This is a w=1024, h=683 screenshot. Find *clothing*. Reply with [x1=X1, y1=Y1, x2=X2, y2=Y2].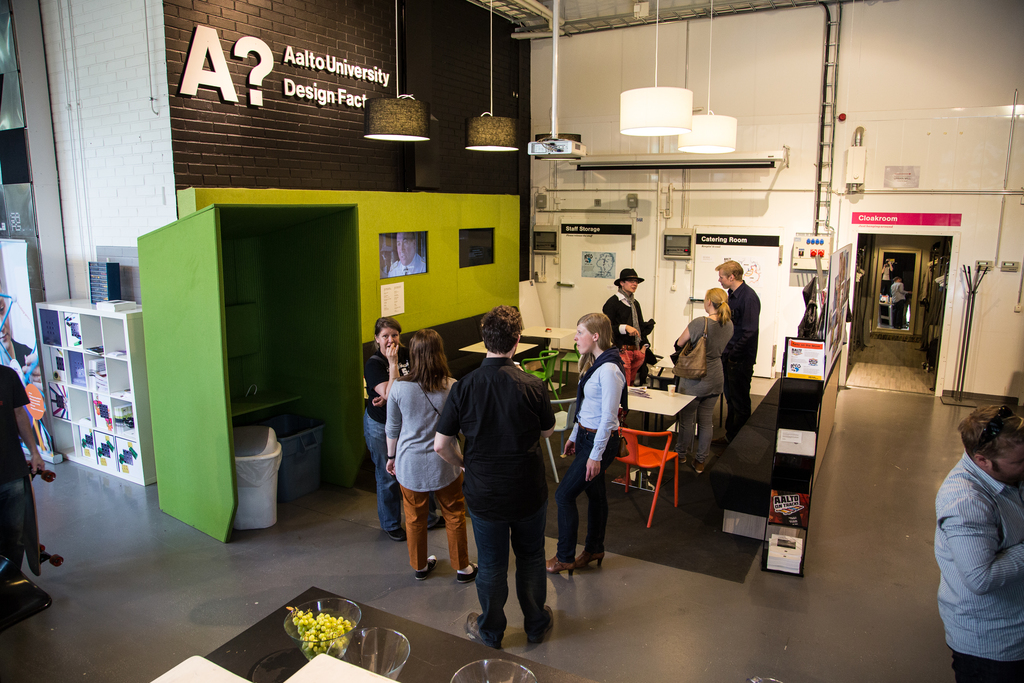
[x1=386, y1=377, x2=463, y2=567].
